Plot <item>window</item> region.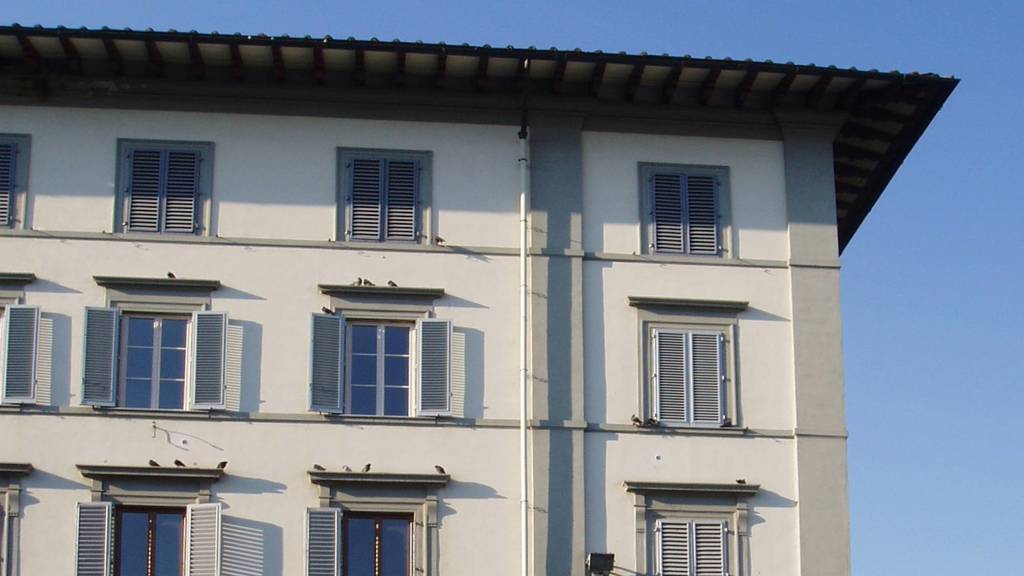
Plotted at left=633, top=158, right=732, bottom=262.
